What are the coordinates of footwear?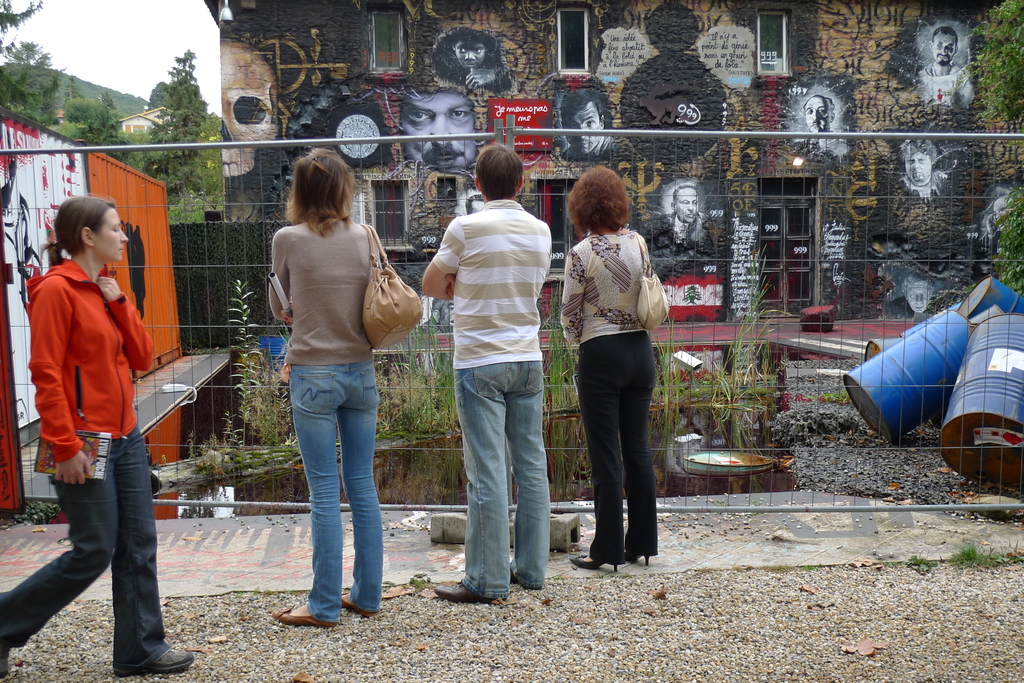
{"left": 111, "top": 650, "right": 193, "bottom": 682}.
